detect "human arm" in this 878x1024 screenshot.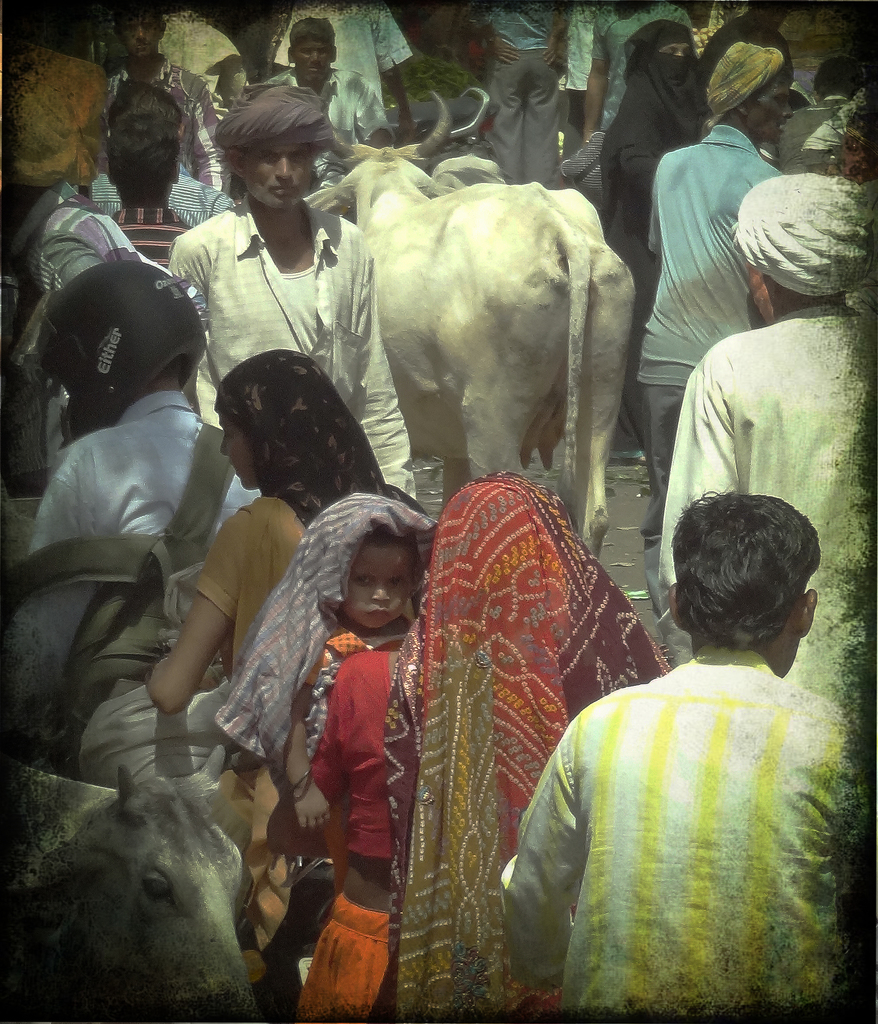
Detection: 344,258,421,504.
